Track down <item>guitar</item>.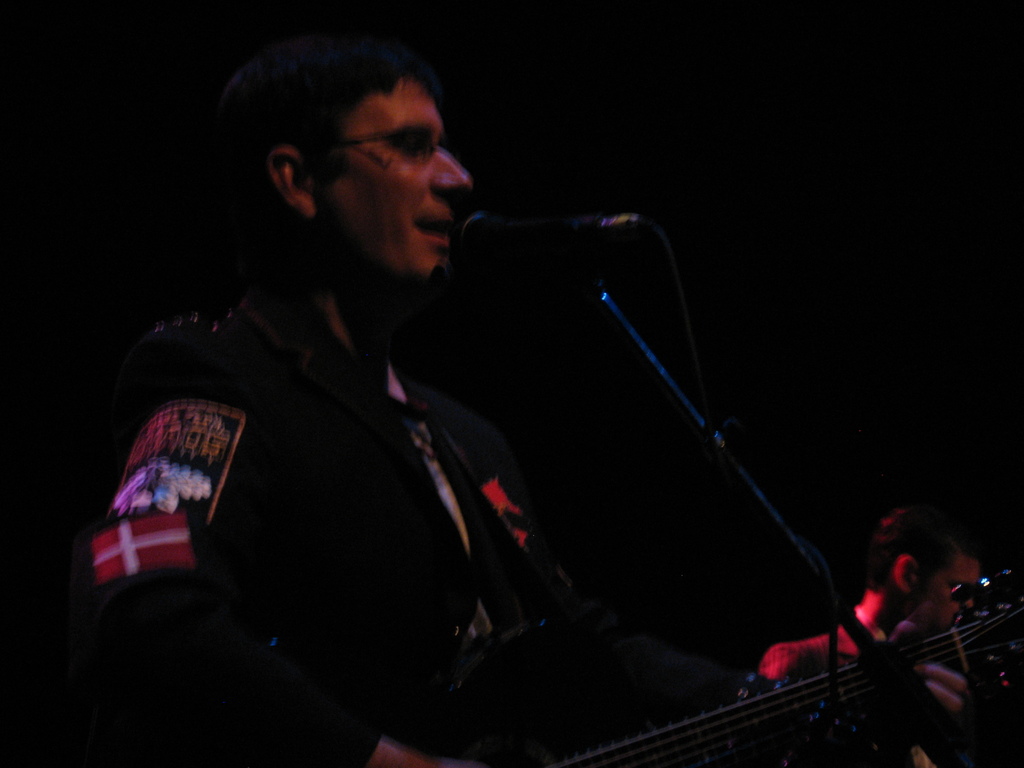
Tracked to 436/572/1023/767.
